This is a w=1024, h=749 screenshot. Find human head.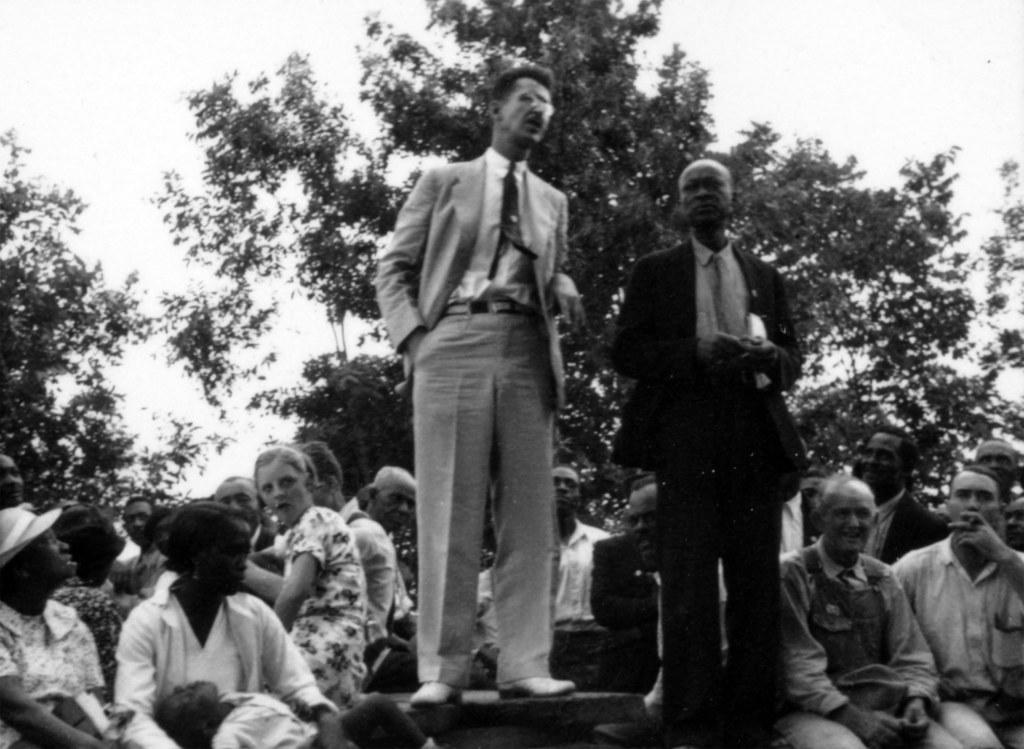
Bounding box: (296, 444, 343, 507).
